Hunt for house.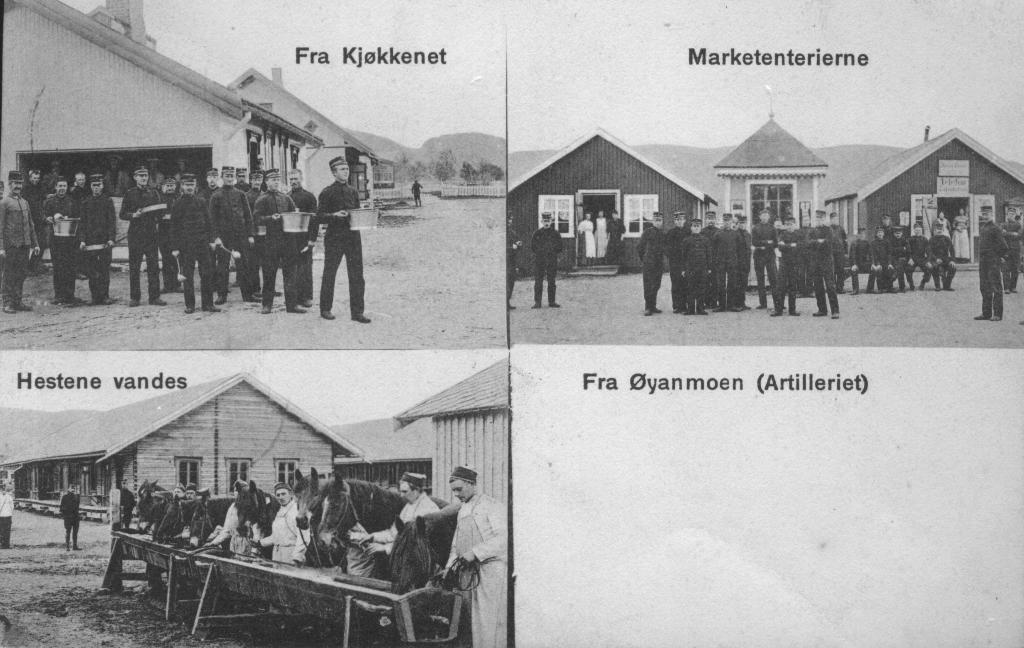
Hunted down at bbox=[225, 67, 379, 209].
